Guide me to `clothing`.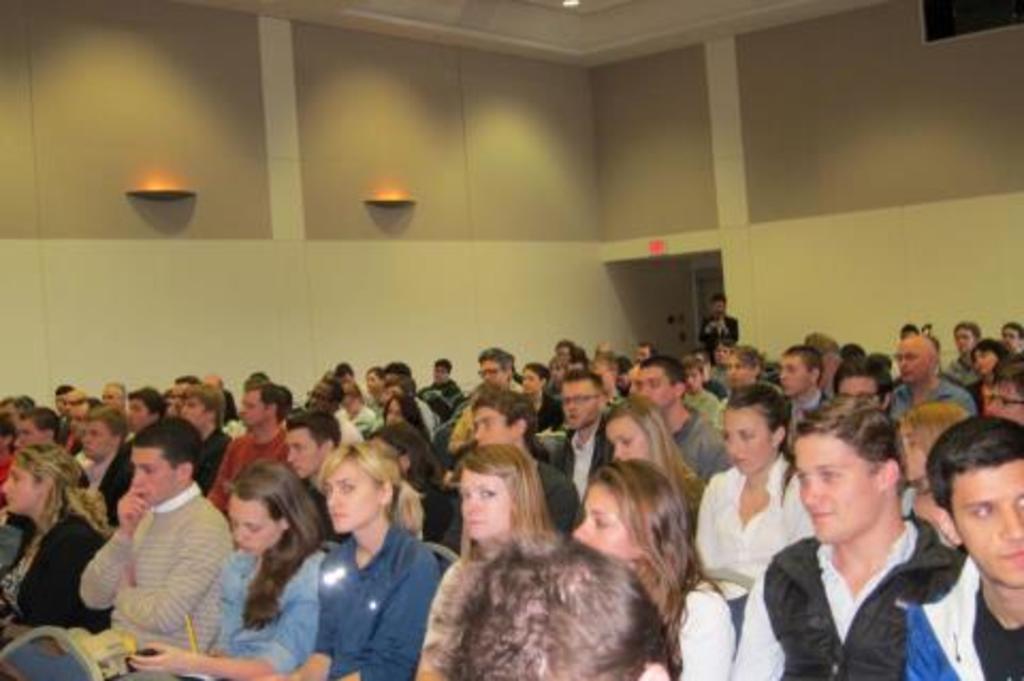
Guidance: bbox=(79, 450, 134, 514).
